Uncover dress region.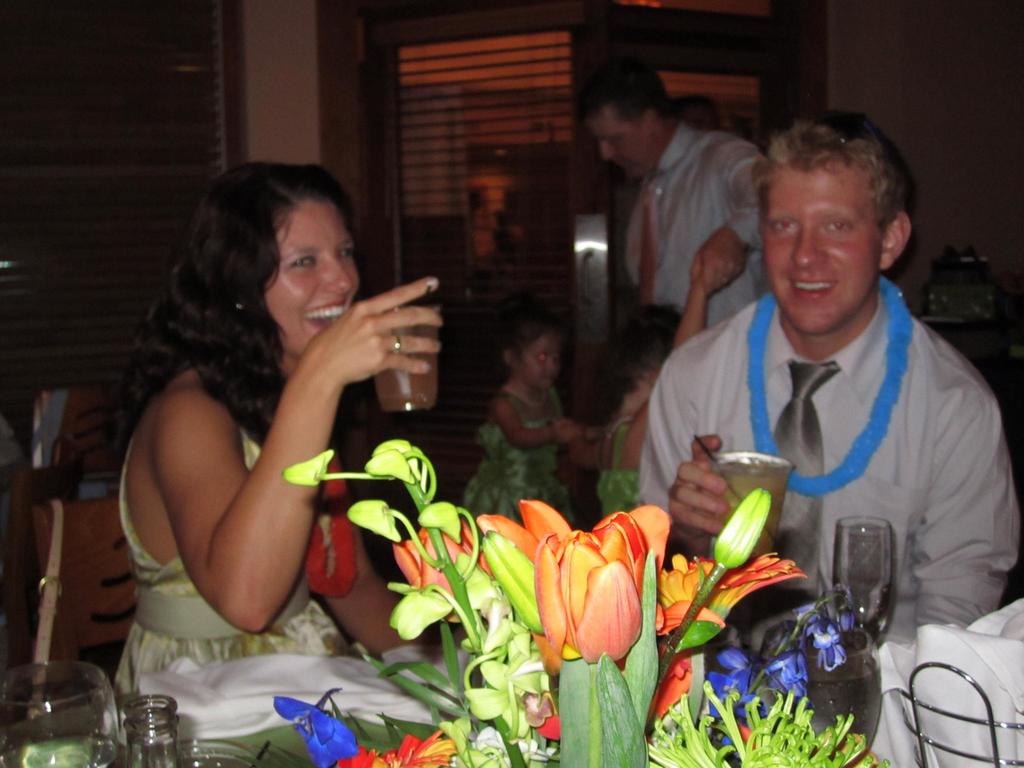
Uncovered: (112,429,370,692).
